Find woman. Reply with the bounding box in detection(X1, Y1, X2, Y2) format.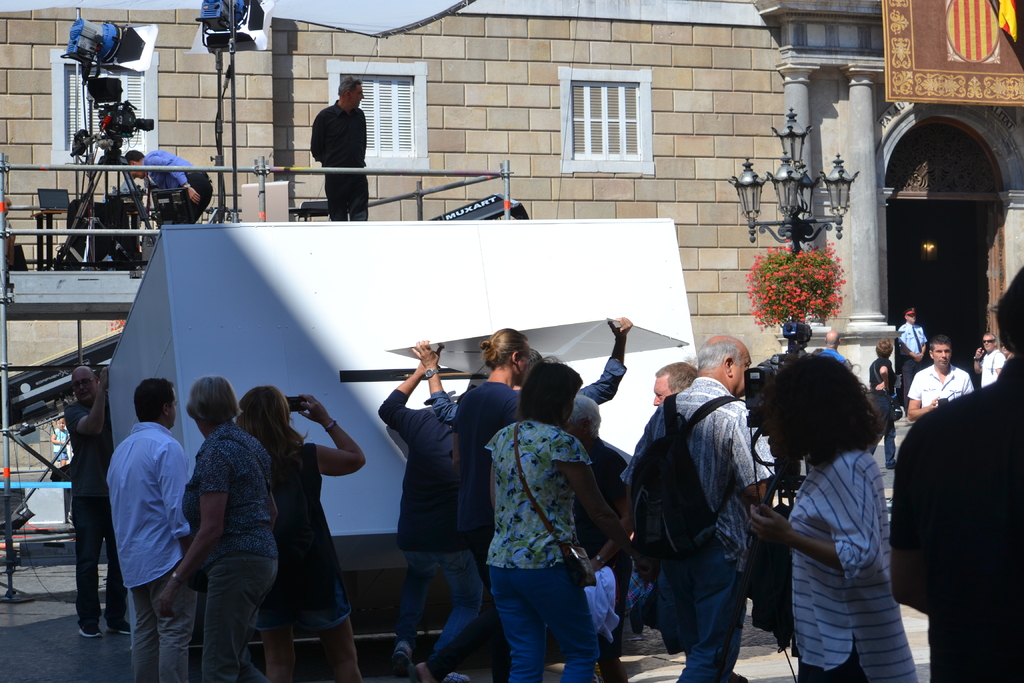
detection(736, 340, 920, 682).
